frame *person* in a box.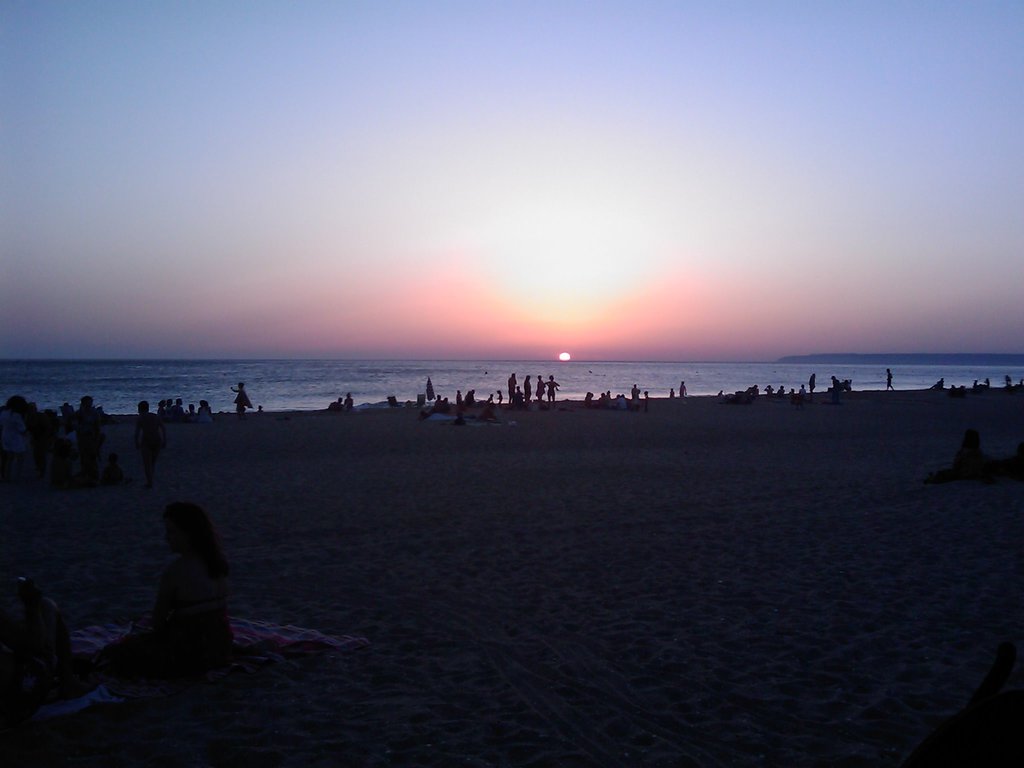
pyautogui.locateOnScreen(584, 389, 595, 400).
